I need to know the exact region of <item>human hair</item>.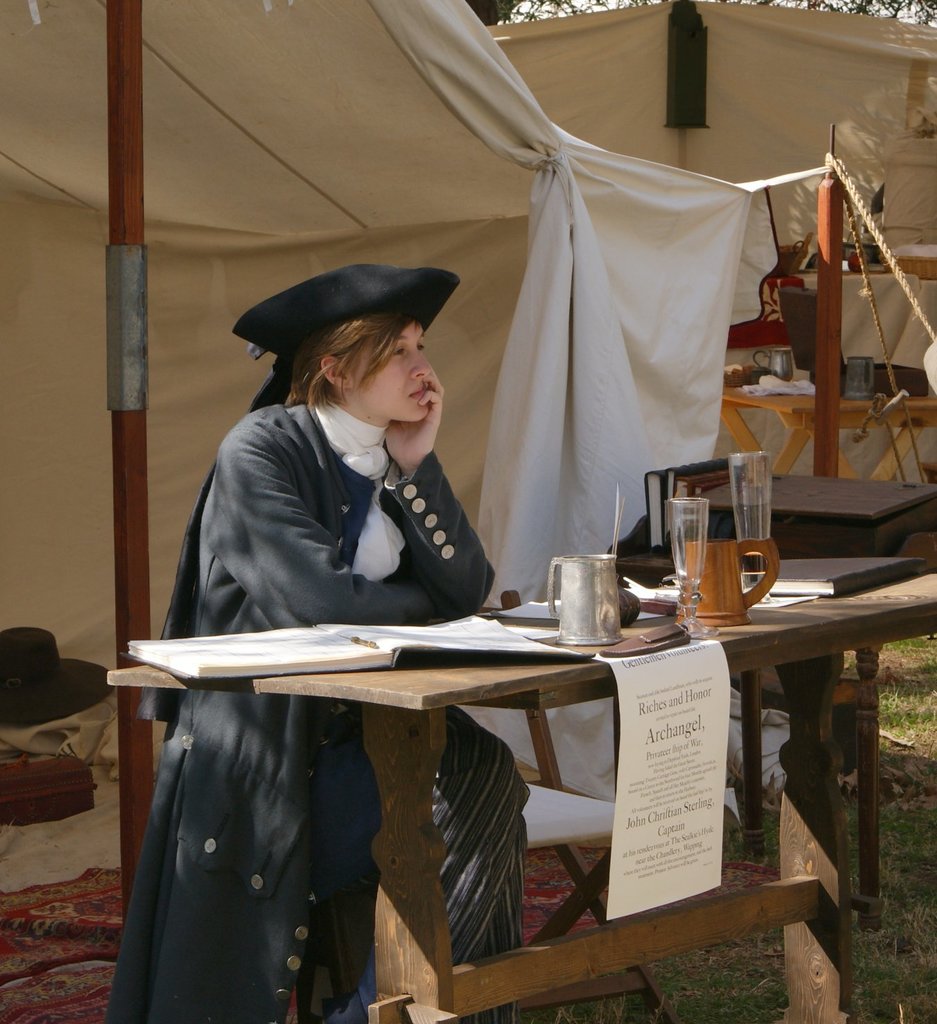
Region: box(284, 298, 410, 420).
